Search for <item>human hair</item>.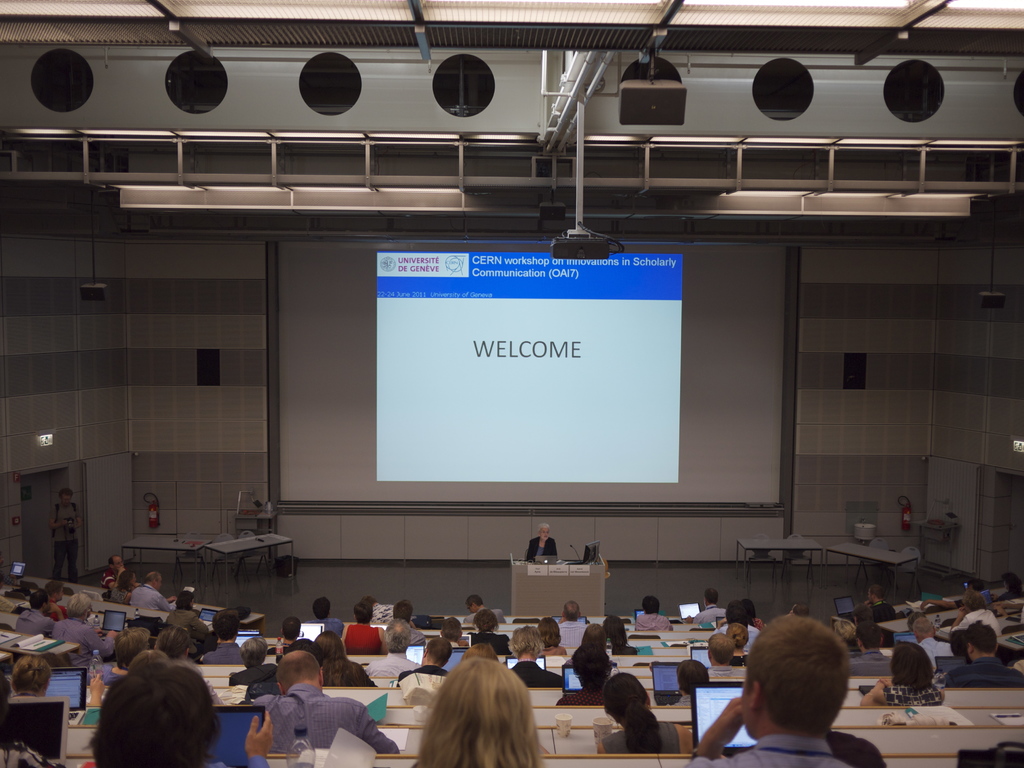
Found at 386,616,410,653.
